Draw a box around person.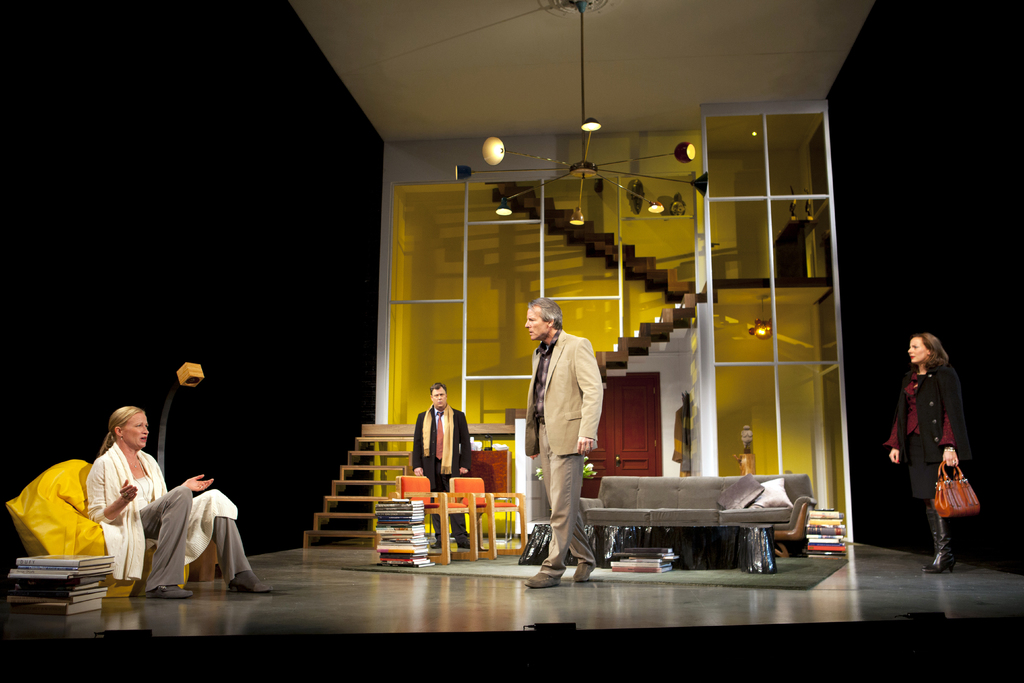
(left=81, top=400, right=266, bottom=597).
